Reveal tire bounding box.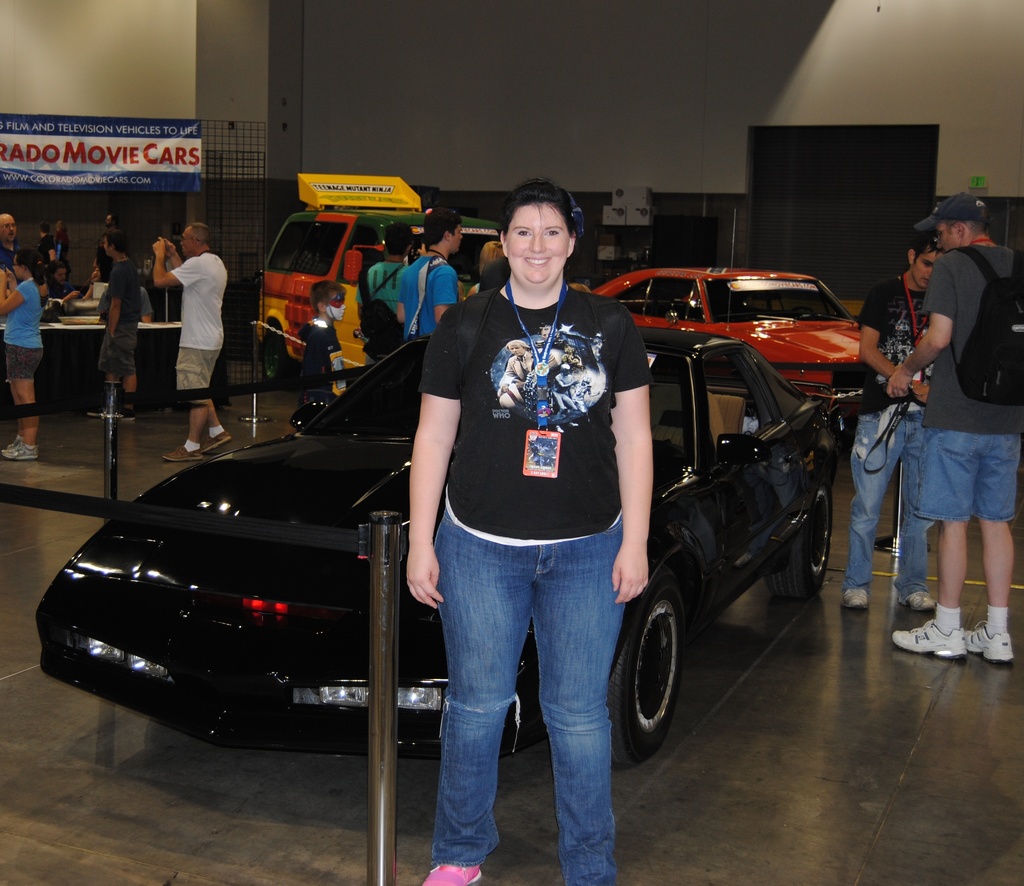
Revealed: (264,325,296,379).
